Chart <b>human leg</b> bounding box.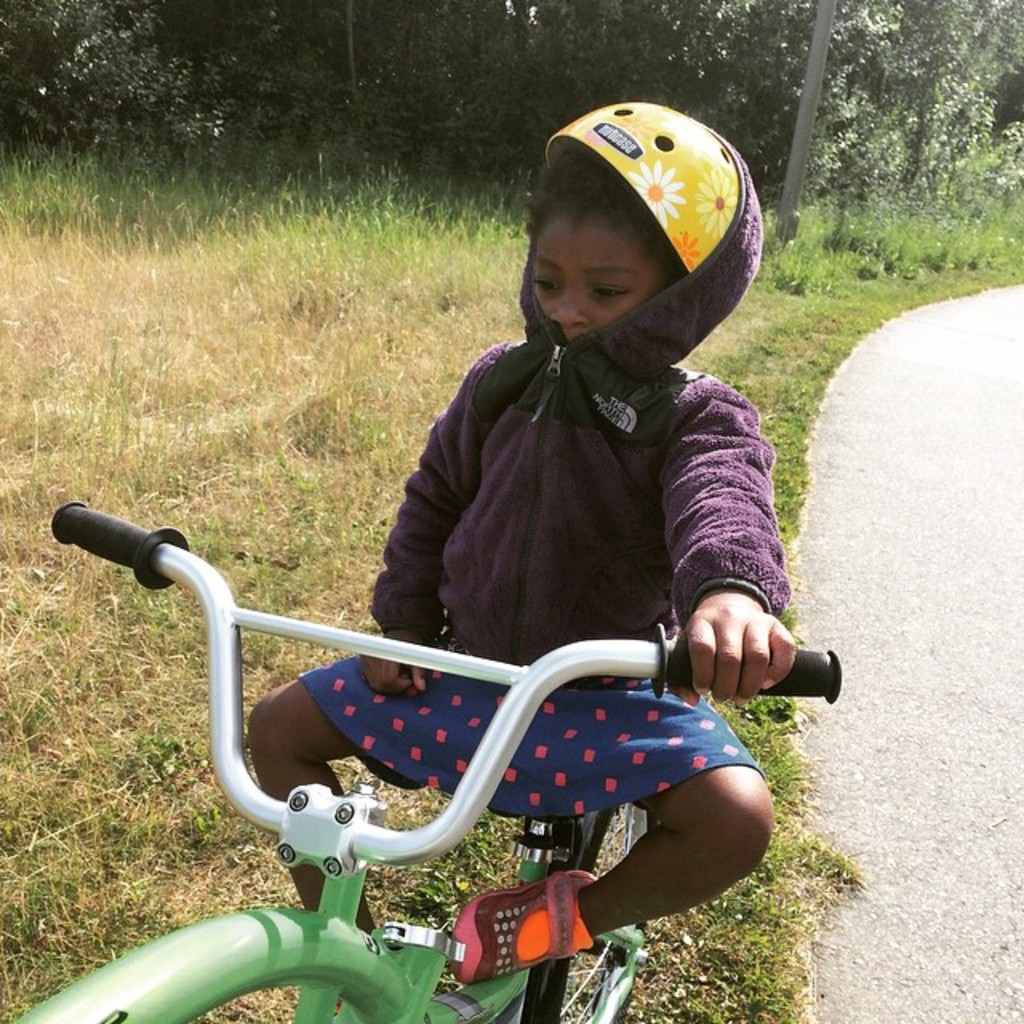
Charted: {"left": 448, "top": 669, "right": 776, "bottom": 994}.
